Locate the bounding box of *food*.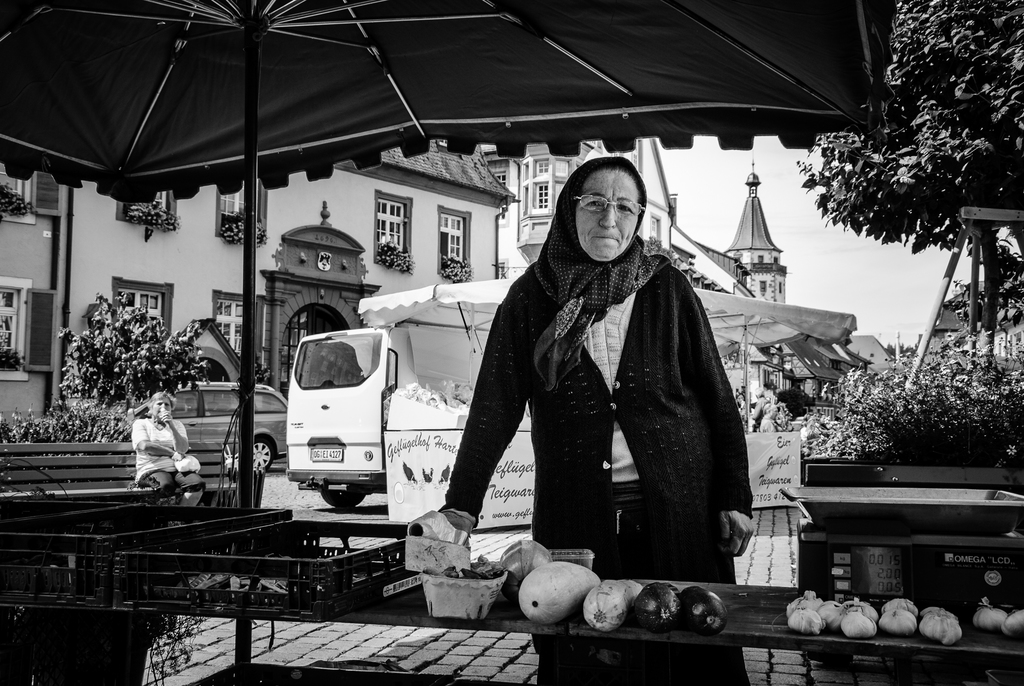
Bounding box: rect(518, 560, 605, 625).
